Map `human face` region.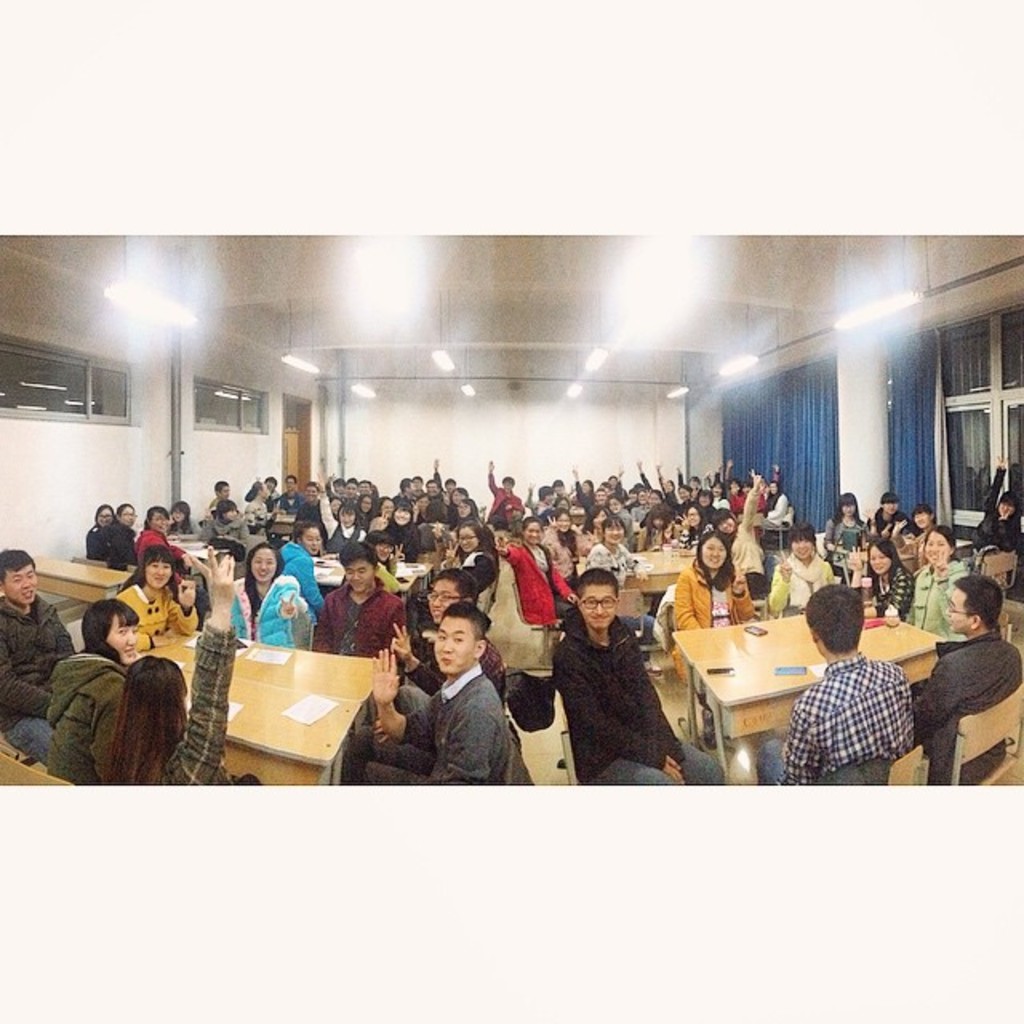
Mapped to x1=944, y1=586, x2=974, y2=630.
